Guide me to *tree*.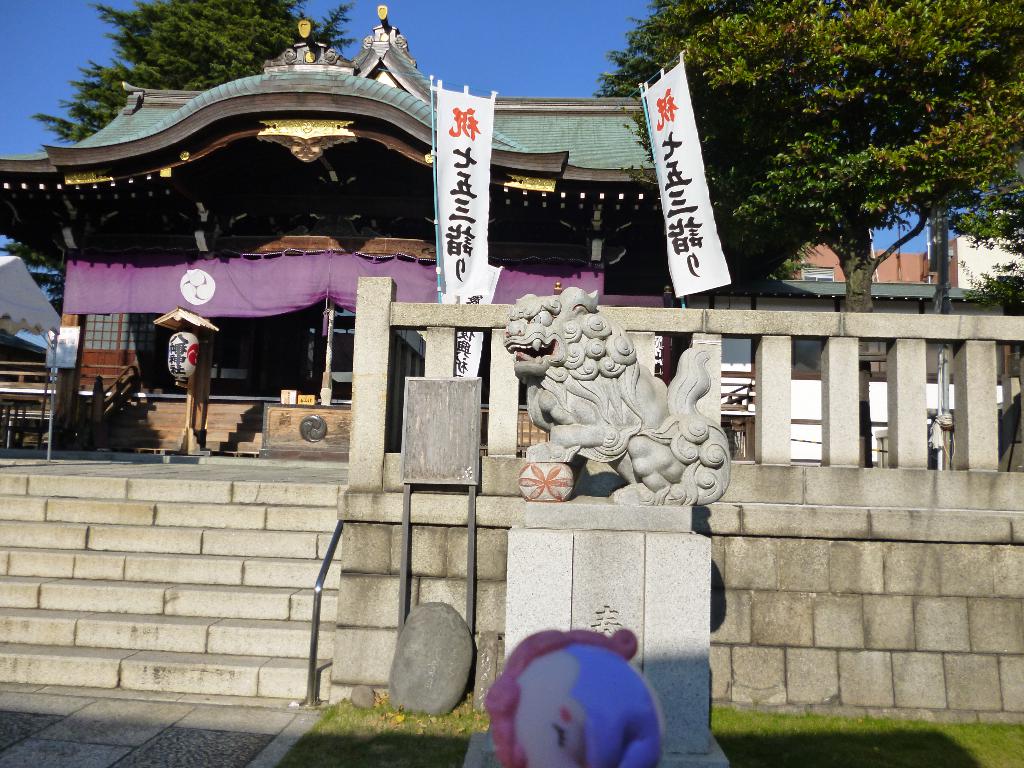
Guidance: x1=940, y1=166, x2=1023, y2=388.
